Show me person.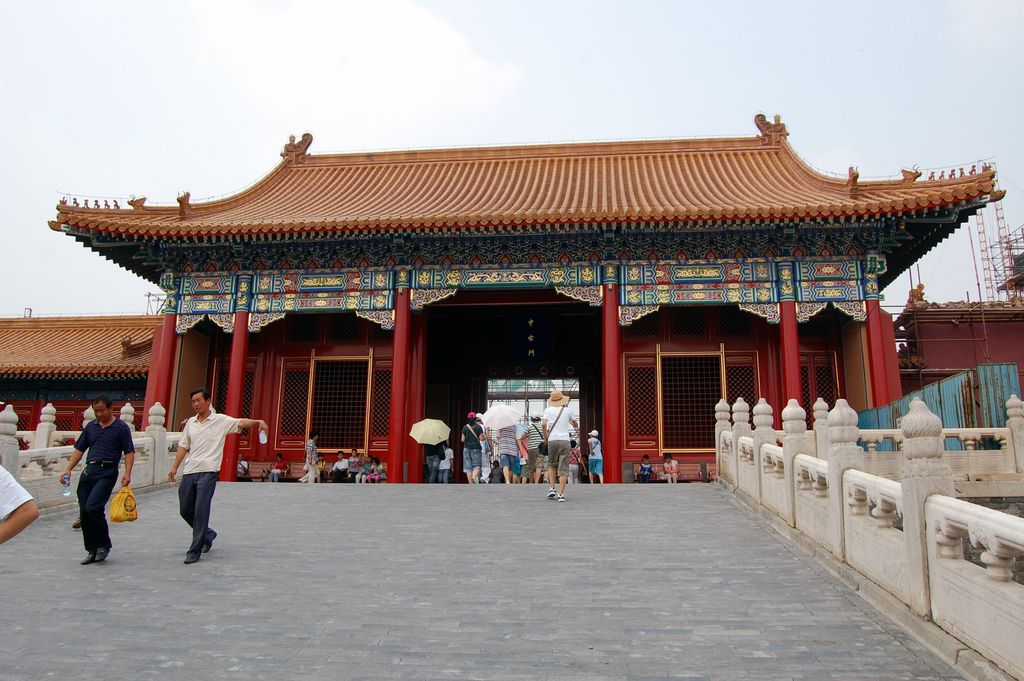
person is here: <box>515,407,548,484</box>.
